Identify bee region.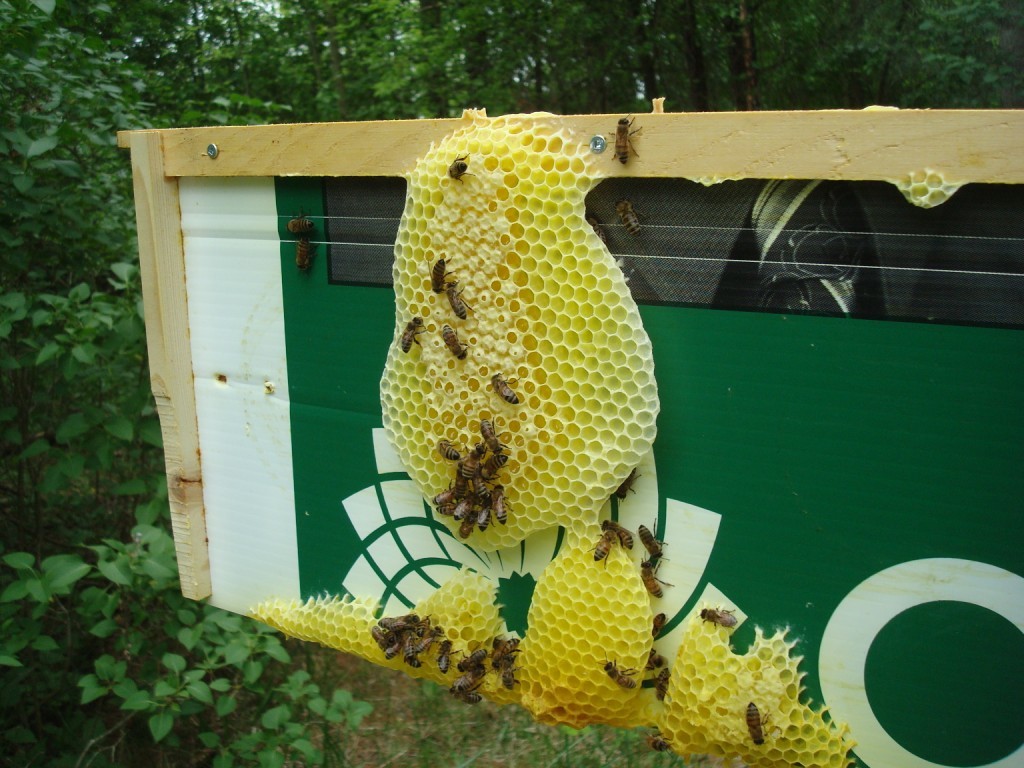
Region: {"left": 373, "top": 628, "right": 393, "bottom": 647}.
